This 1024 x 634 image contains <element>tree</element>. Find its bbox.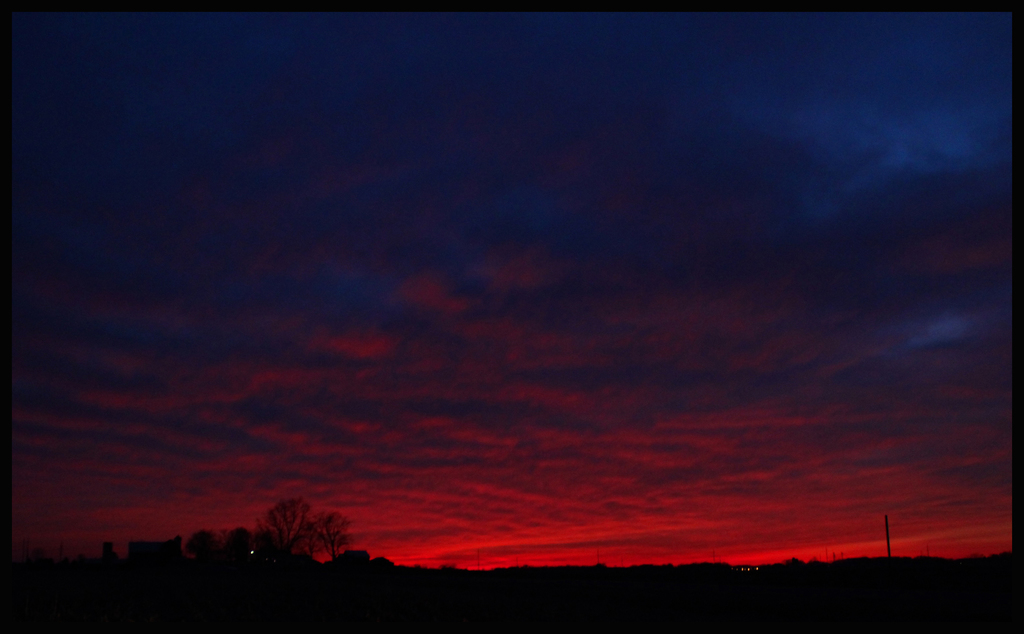
[x1=255, y1=496, x2=355, y2=555].
